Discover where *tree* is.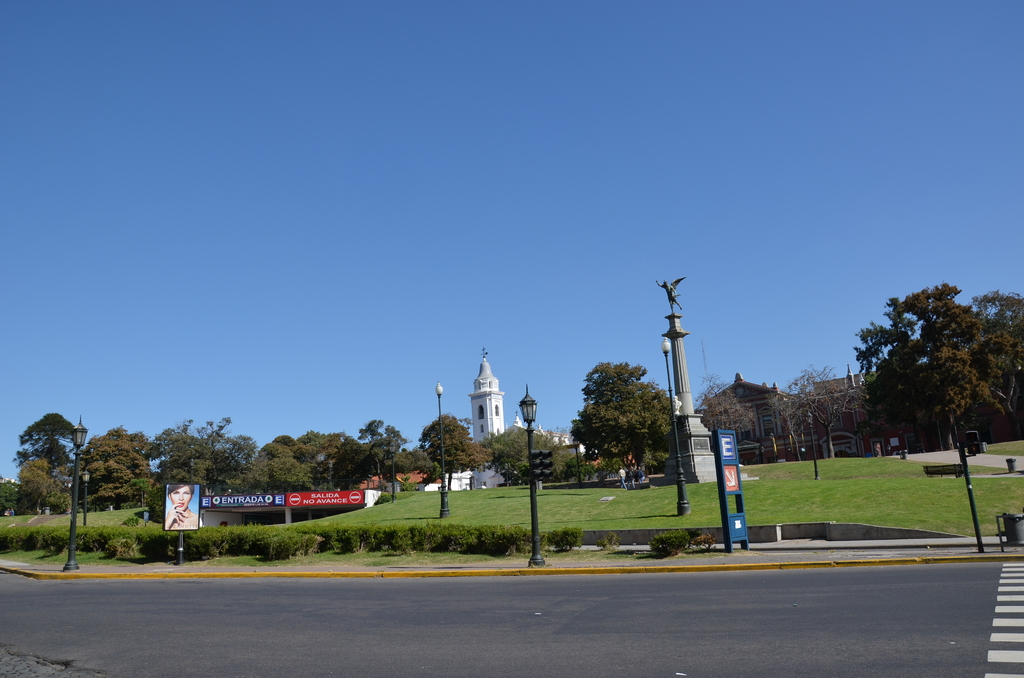
Discovered at [x1=290, y1=428, x2=341, y2=492].
